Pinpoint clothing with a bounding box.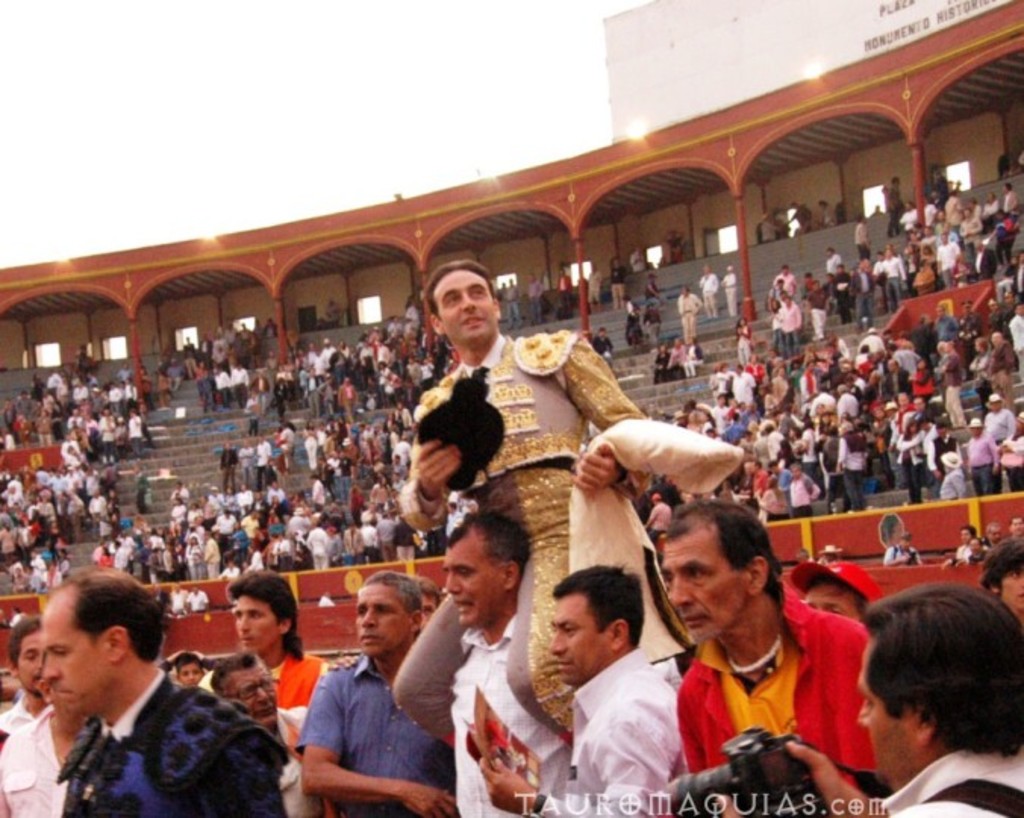
pyautogui.locateOnScreen(226, 564, 242, 579).
